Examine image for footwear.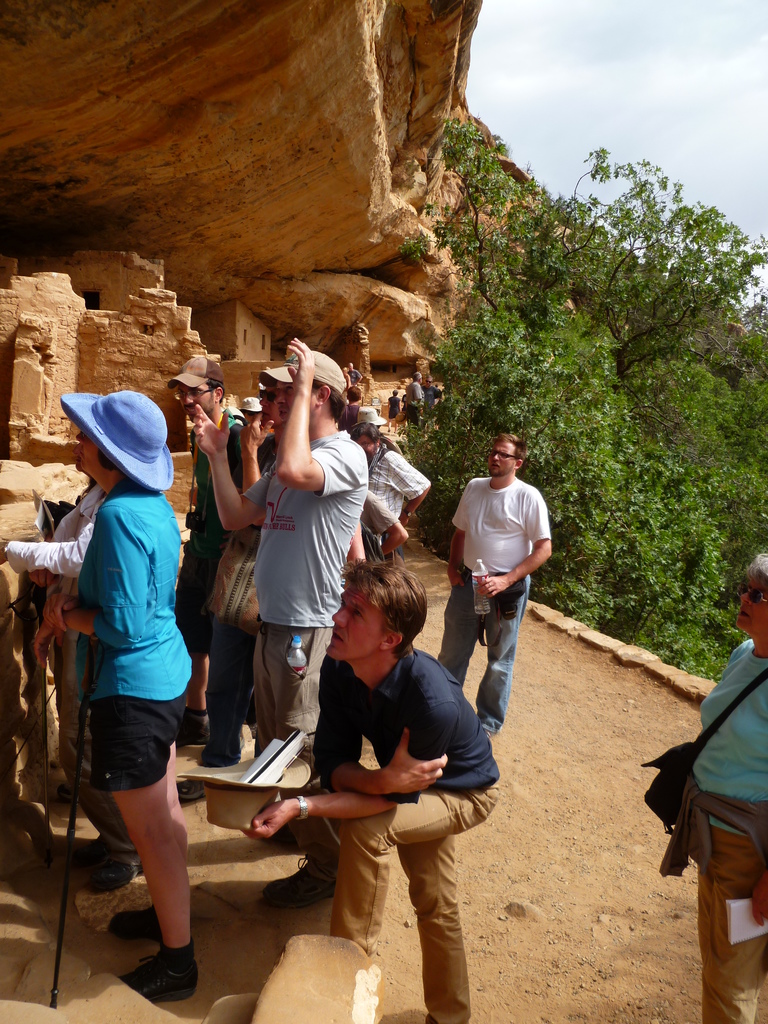
Examination result: {"left": 63, "top": 836, "right": 109, "bottom": 871}.
